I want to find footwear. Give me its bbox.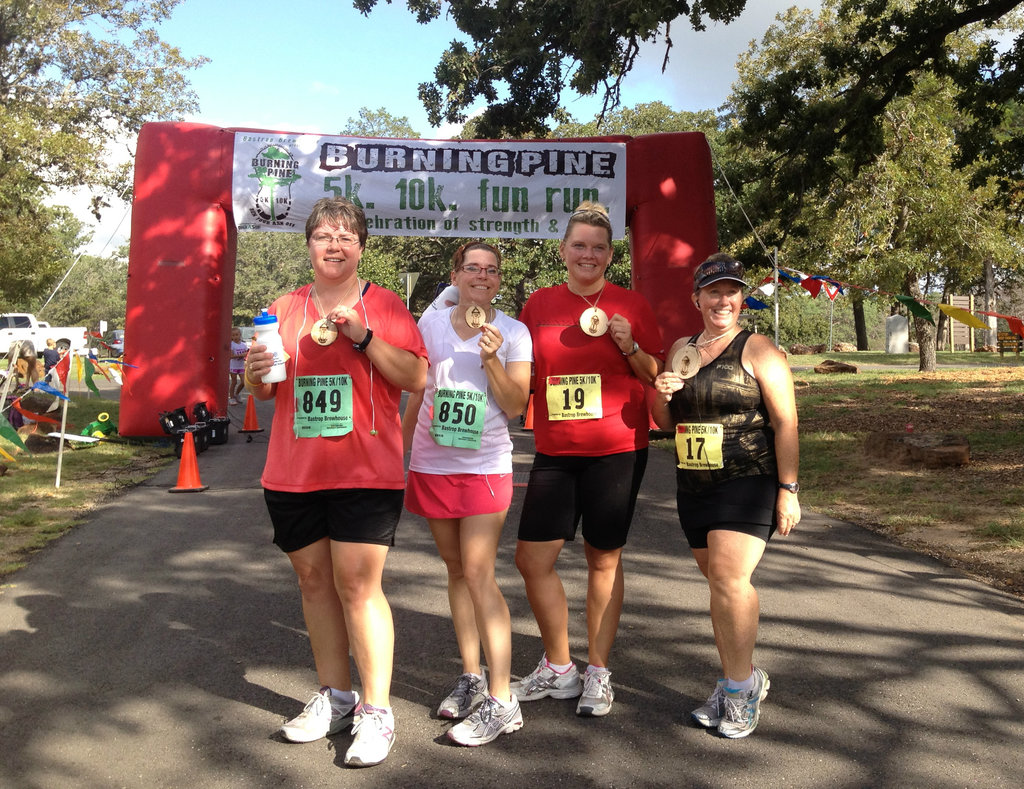
580, 663, 615, 715.
